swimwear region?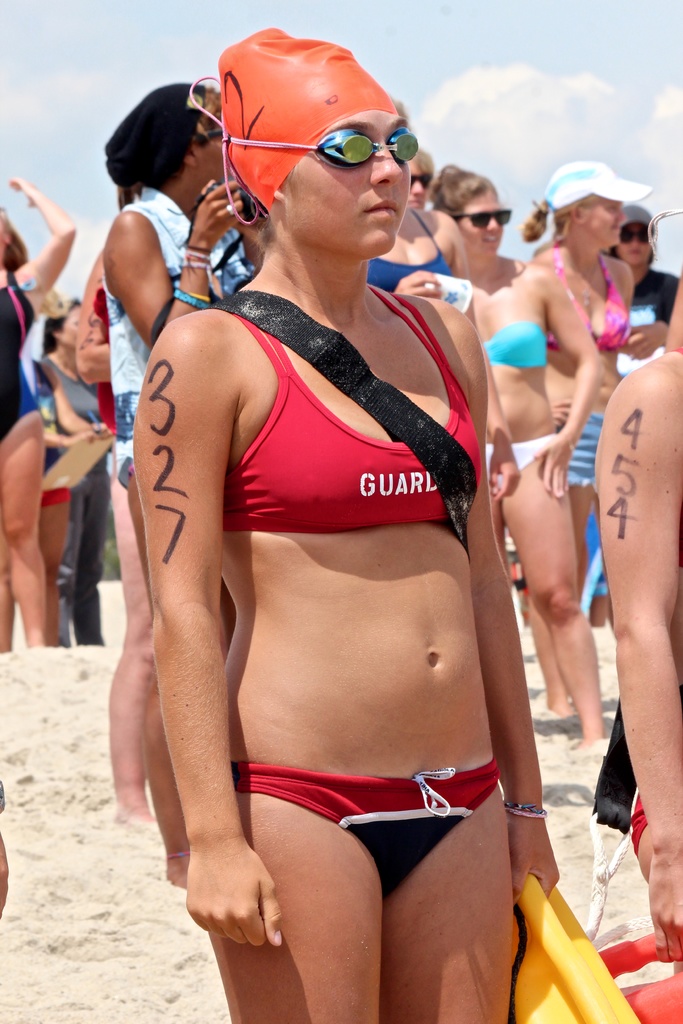
[x1=215, y1=312, x2=483, y2=536]
